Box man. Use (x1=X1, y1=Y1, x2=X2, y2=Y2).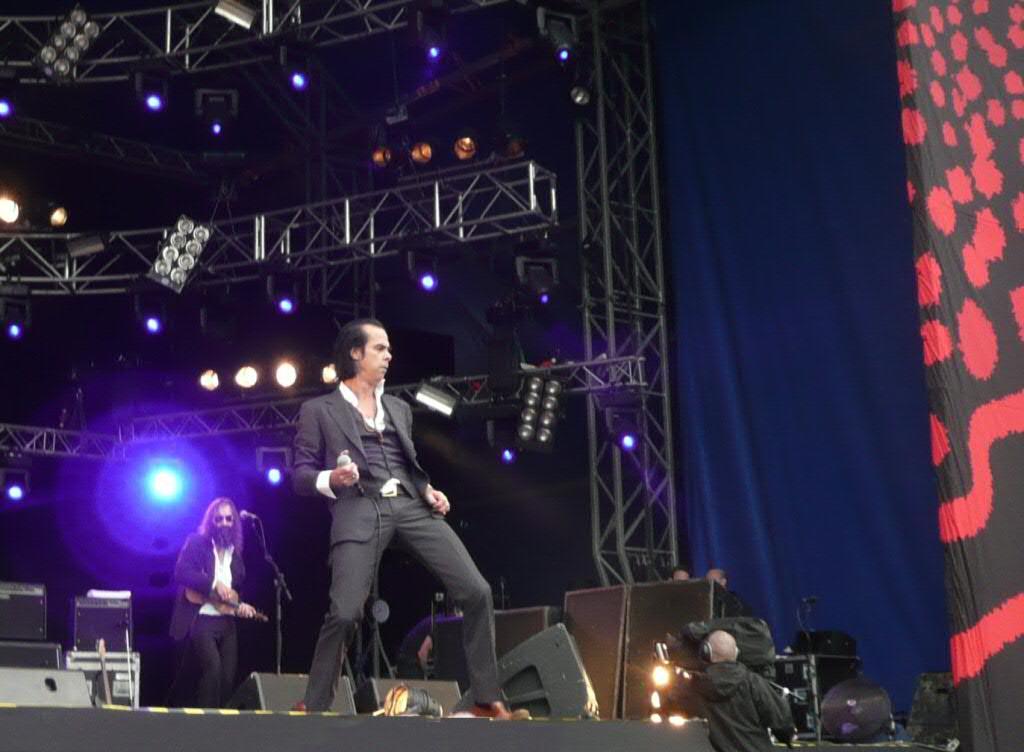
(x1=703, y1=566, x2=748, y2=615).
